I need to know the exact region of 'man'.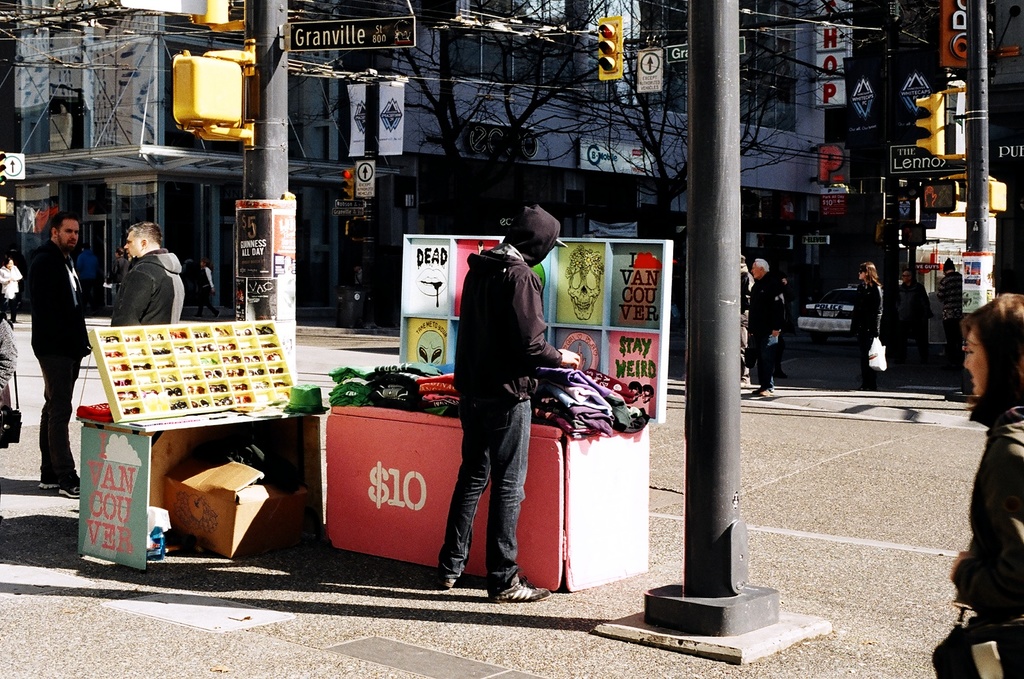
Region: l=442, t=202, r=579, b=607.
